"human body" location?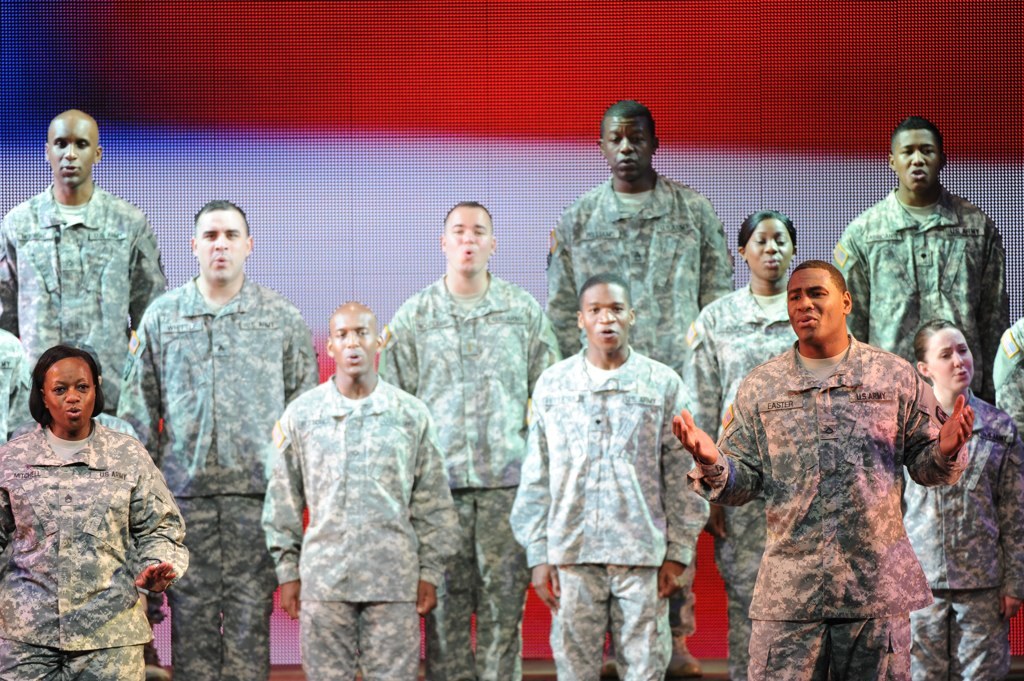
<region>720, 244, 981, 680</region>
